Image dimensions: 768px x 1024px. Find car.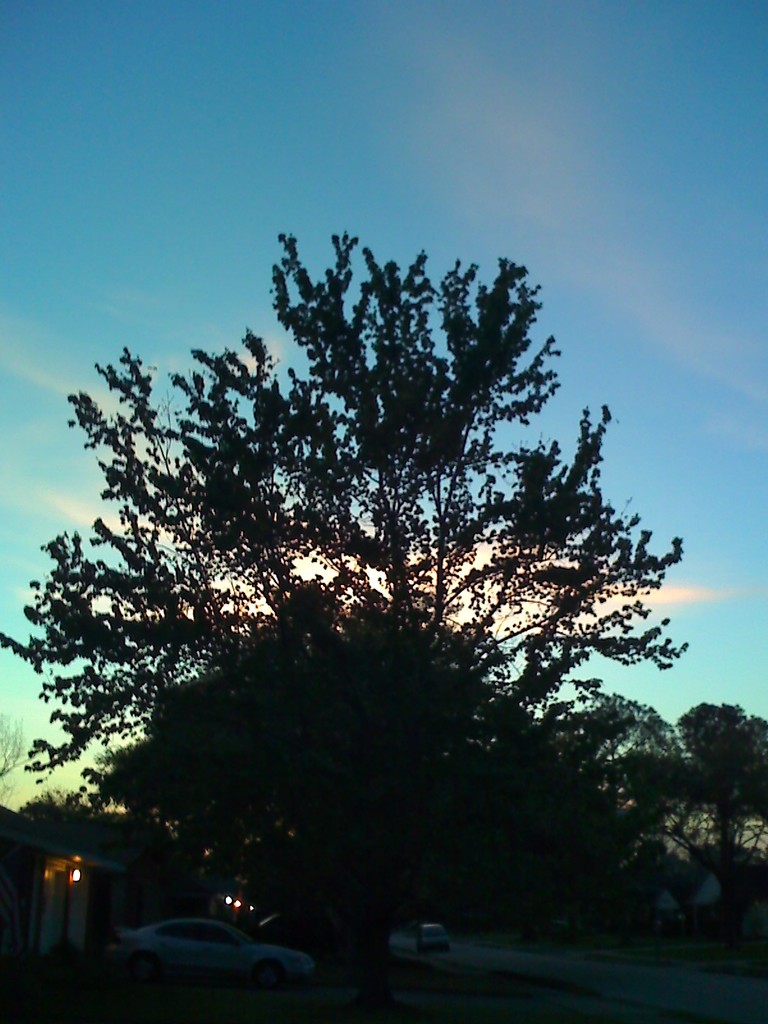
{"left": 419, "top": 924, "right": 452, "bottom": 952}.
